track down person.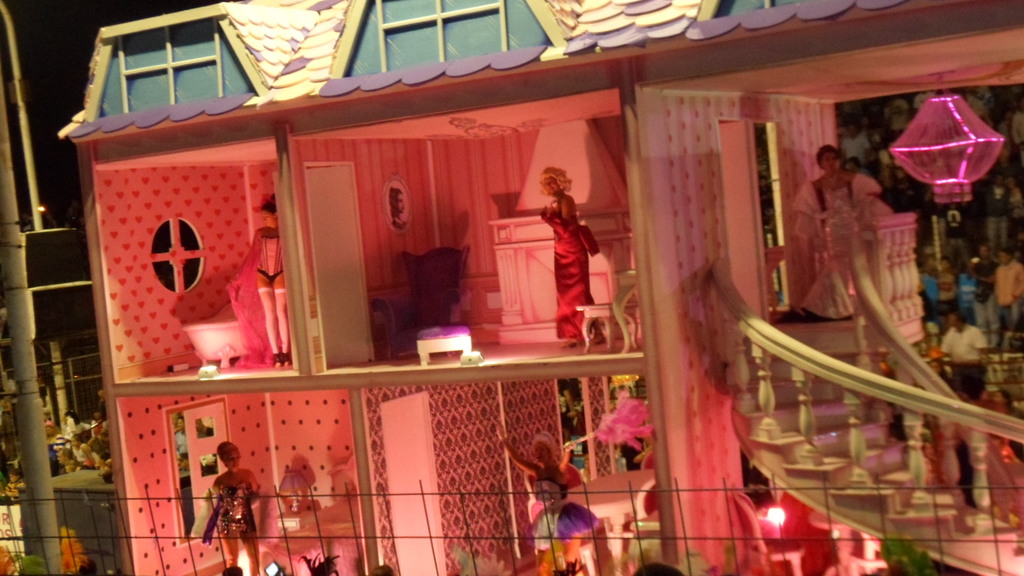
Tracked to region(92, 410, 108, 440).
